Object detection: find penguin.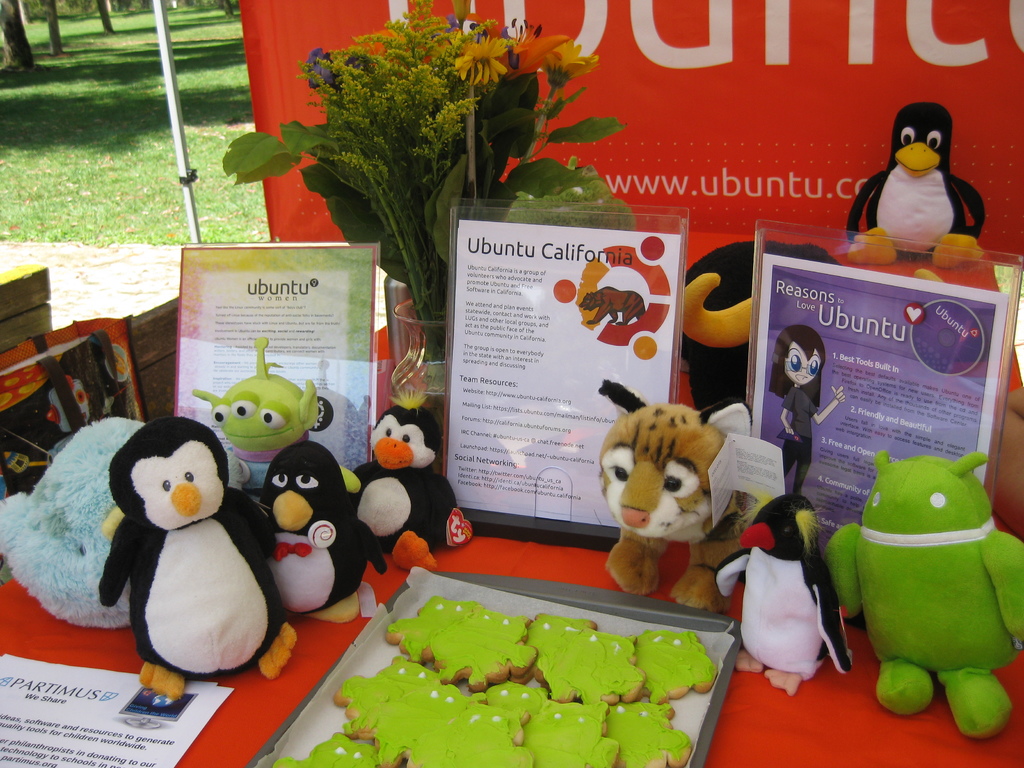
pyautogui.locateOnScreen(347, 401, 460, 568).
